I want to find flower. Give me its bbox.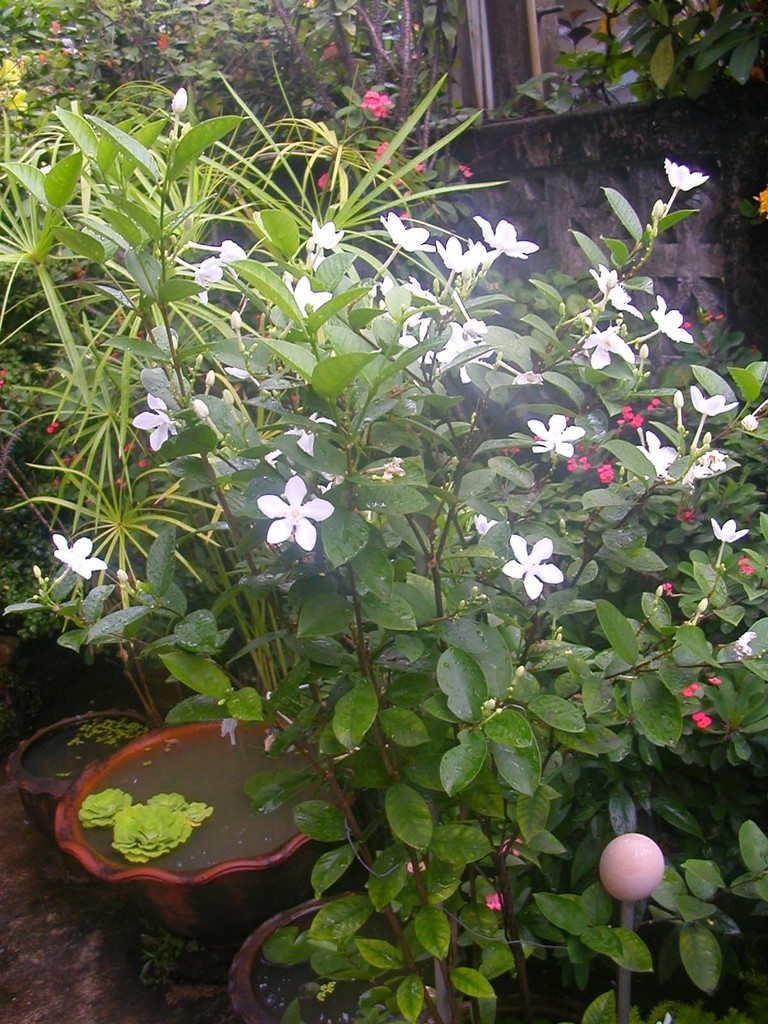
(x1=151, y1=36, x2=167, y2=46).
